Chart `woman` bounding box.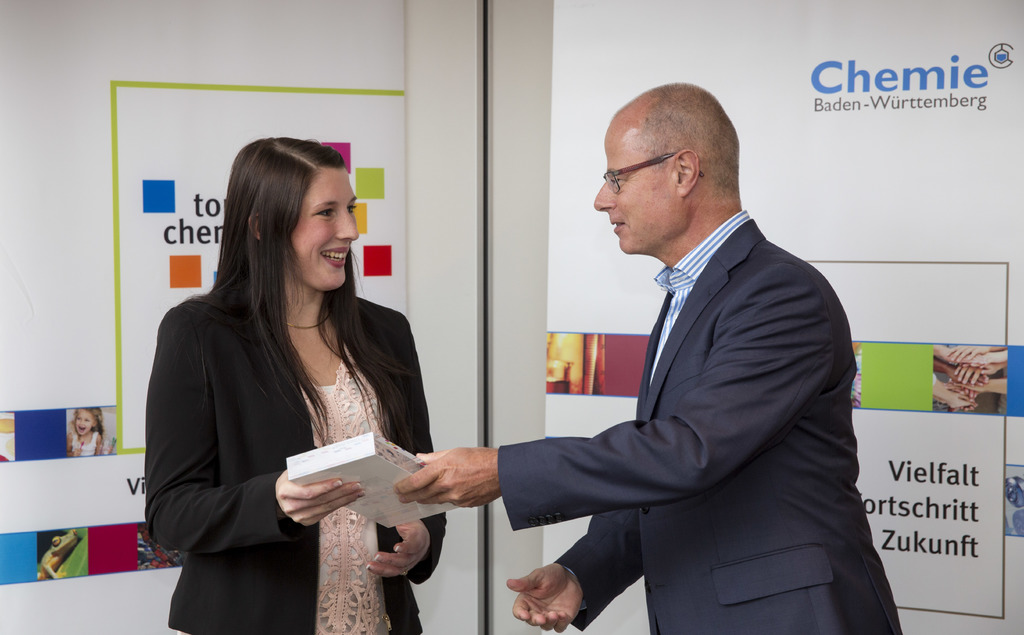
Charted: left=146, top=143, right=467, bottom=632.
